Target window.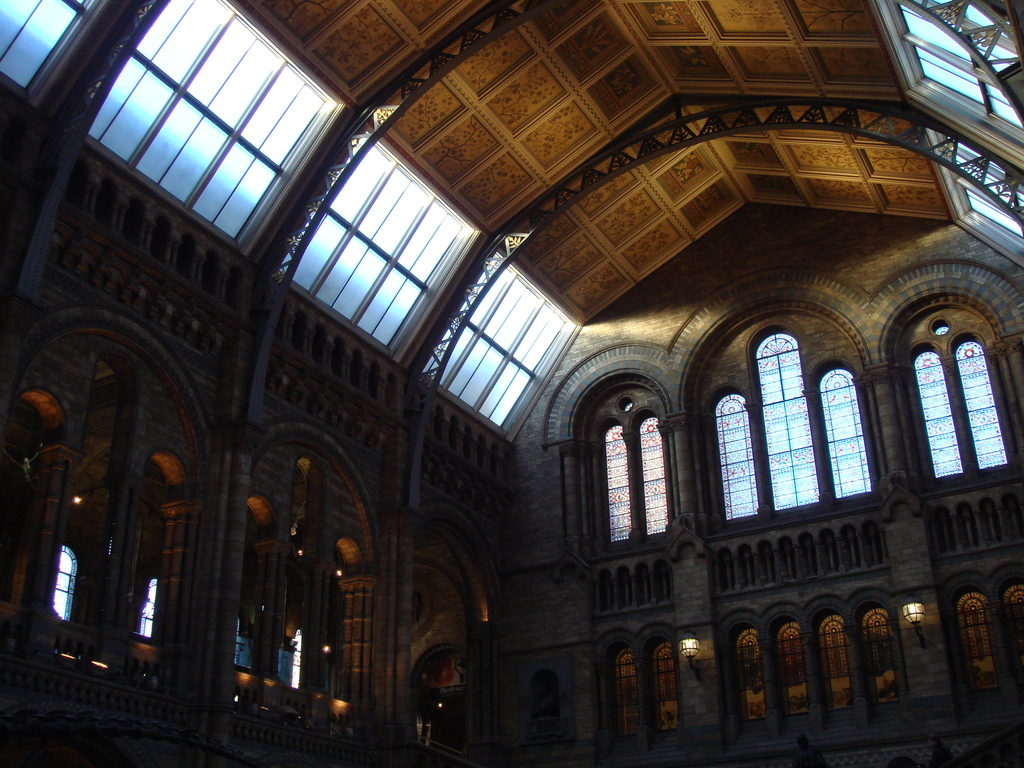
Target region: bbox(773, 621, 812, 718).
